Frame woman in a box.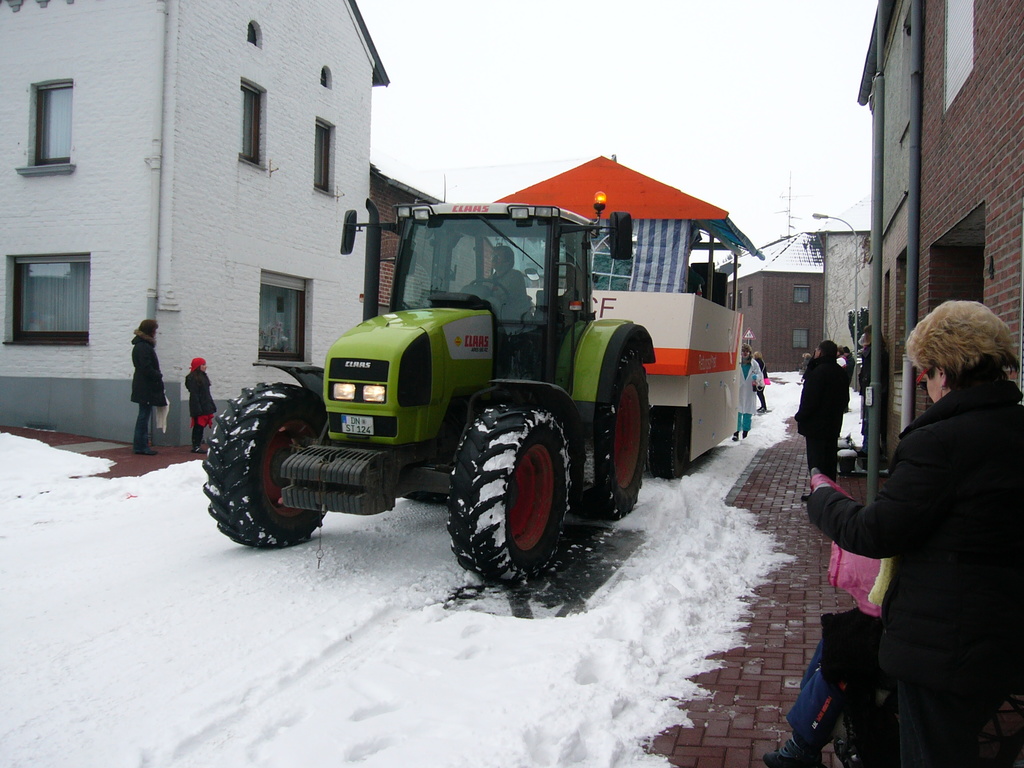
[left=131, top=318, right=168, bottom=457].
